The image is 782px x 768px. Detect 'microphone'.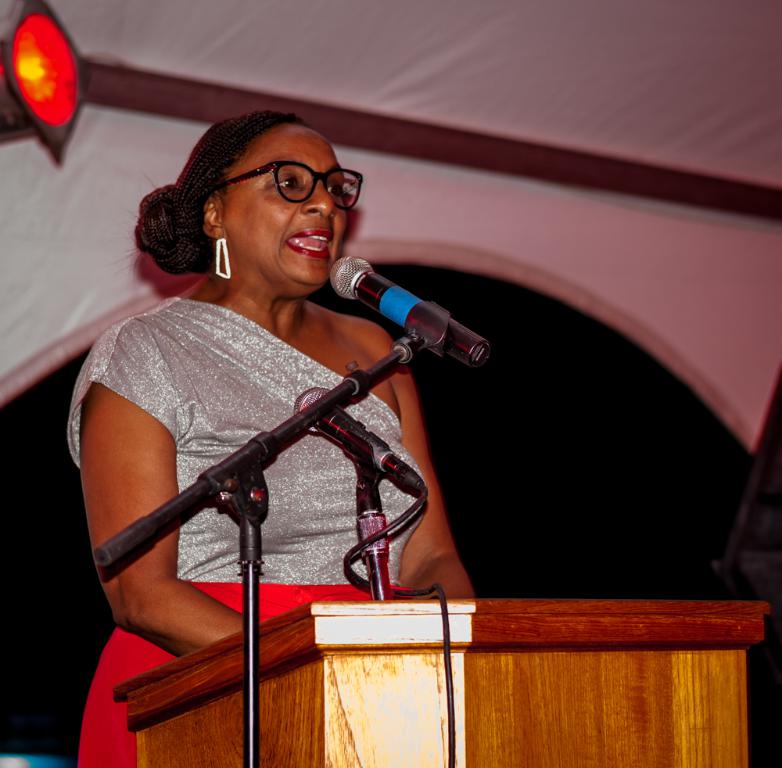
Detection: (left=306, top=253, right=485, bottom=381).
